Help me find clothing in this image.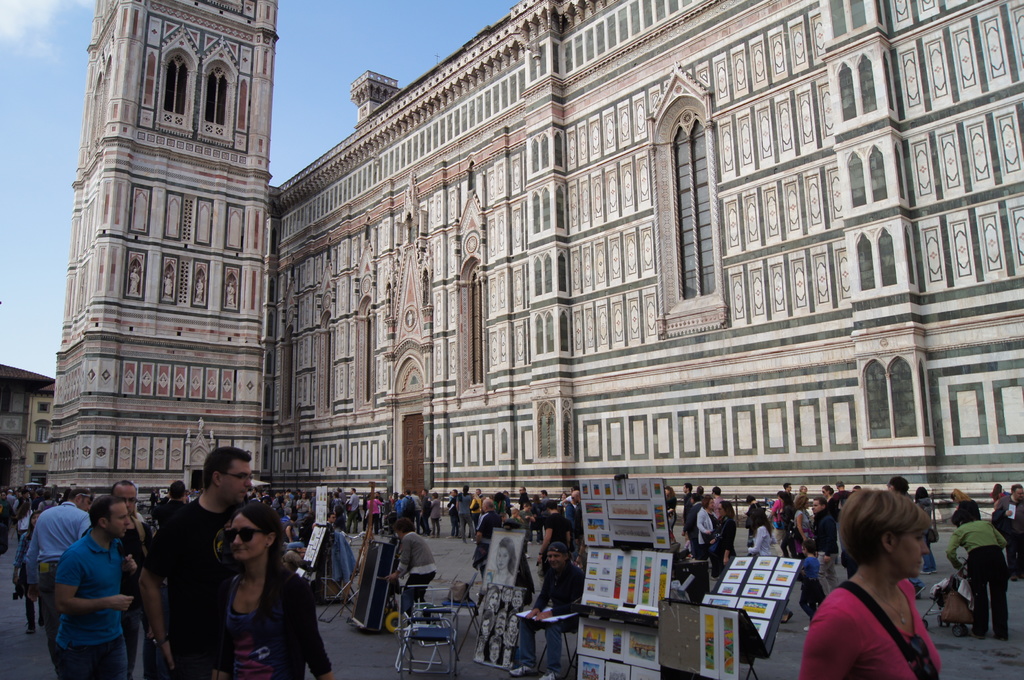
Found it: detection(24, 500, 90, 667).
